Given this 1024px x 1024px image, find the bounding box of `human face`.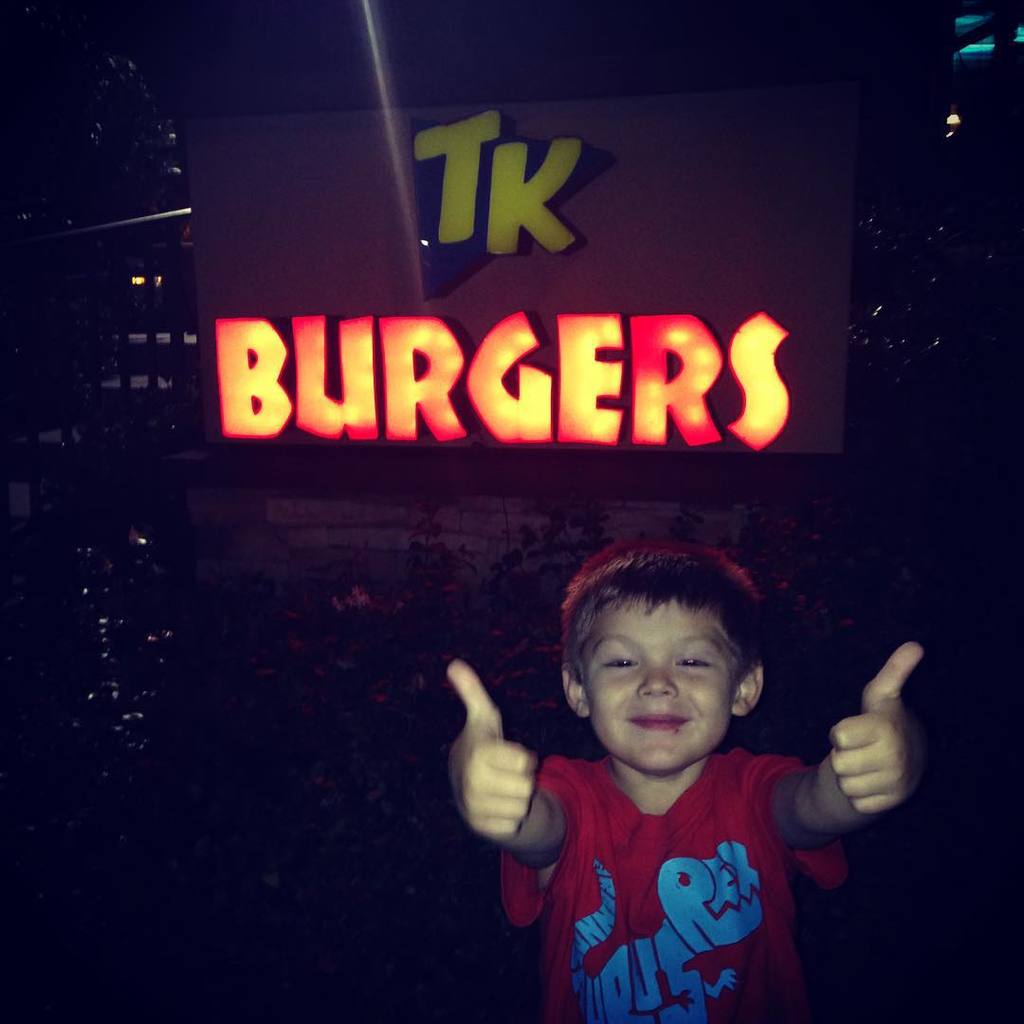
rect(593, 597, 745, 769).
